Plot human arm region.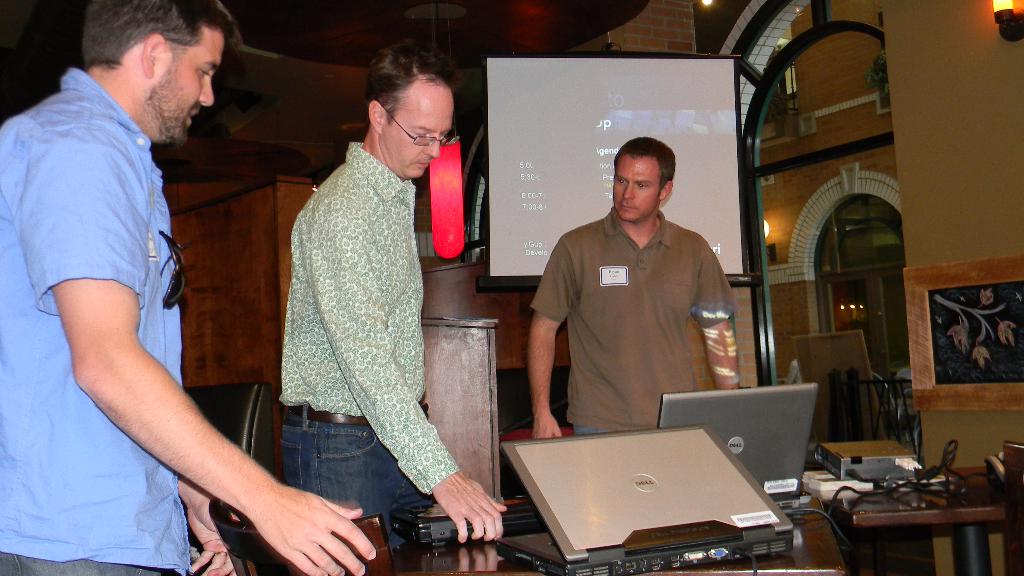
Plotted at <bbox>527, 244, 566, 438</bbox>.
